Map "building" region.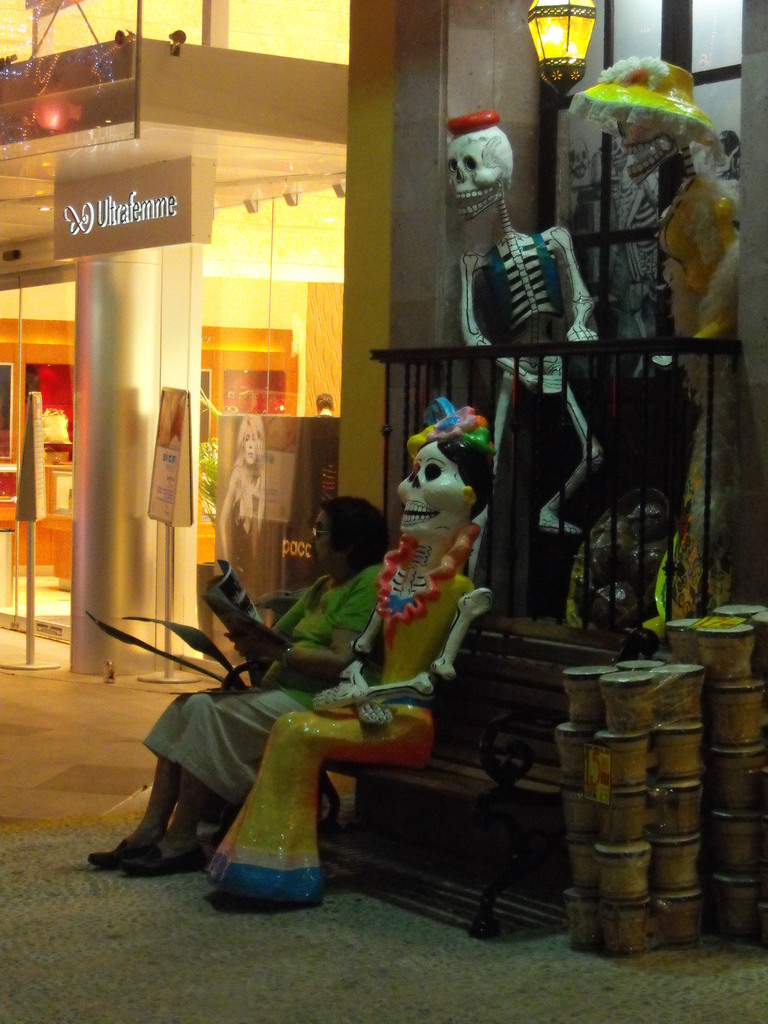
Mapped to 0:0:349:676.
